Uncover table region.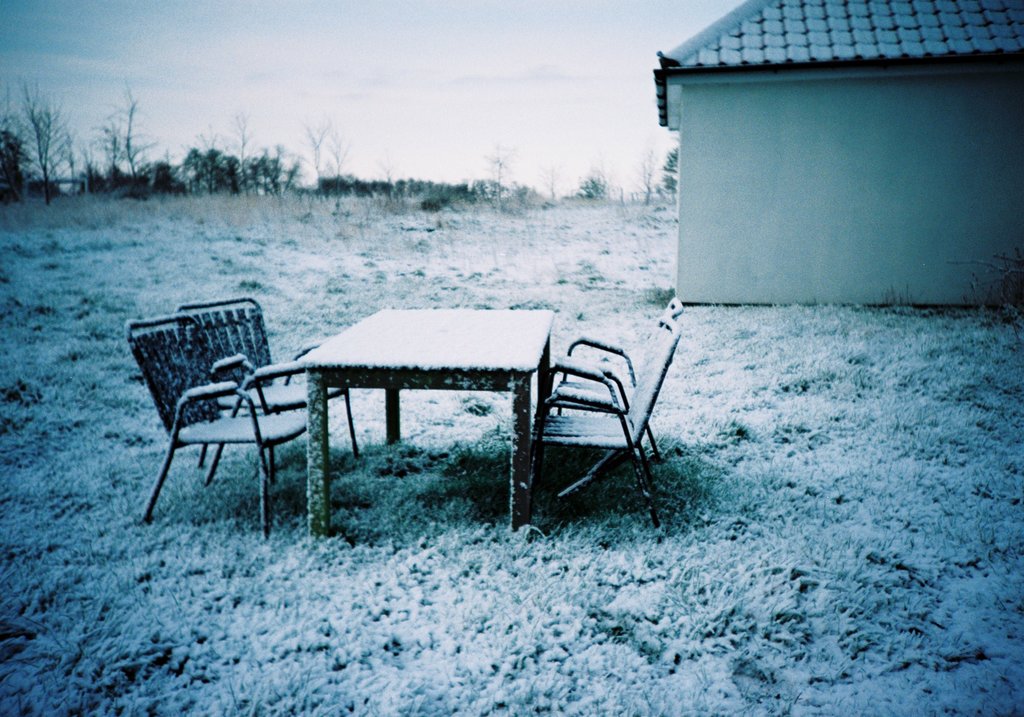
Uncovered: Rect(257, 317, 605, 522).
